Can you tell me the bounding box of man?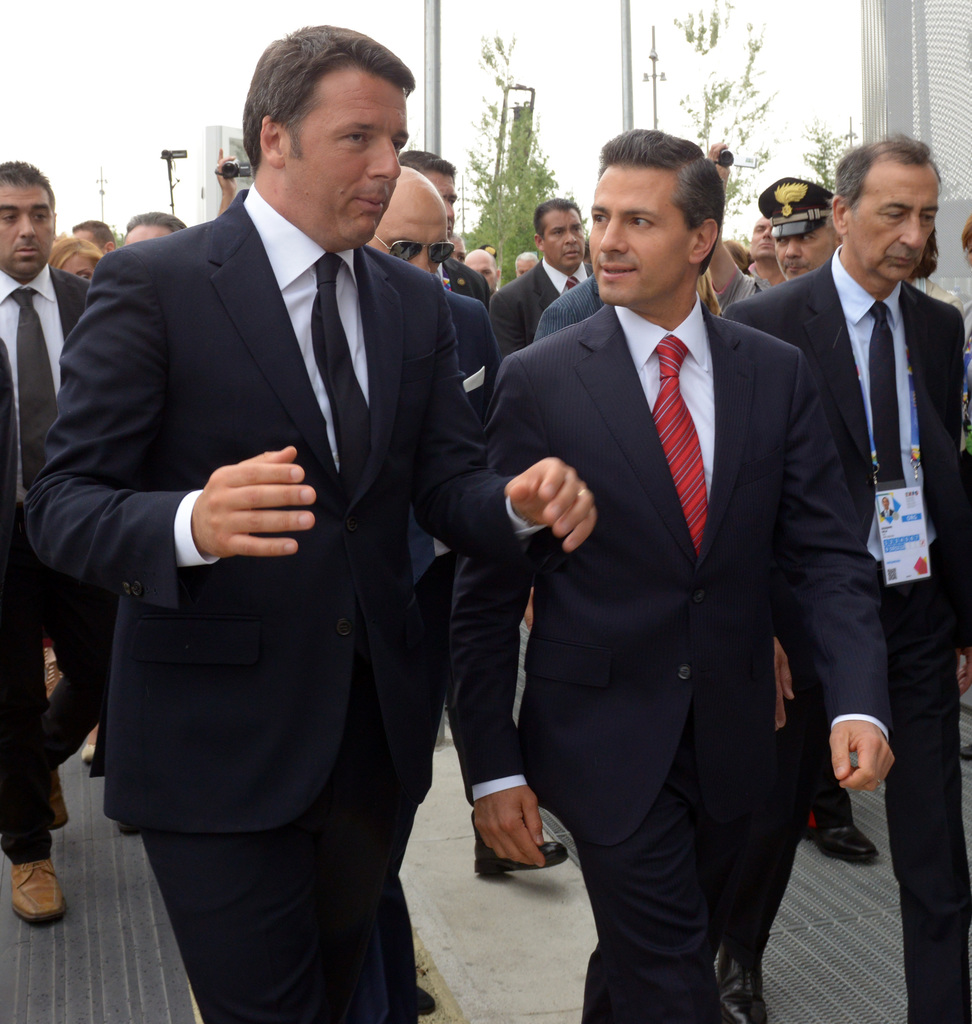
locate(26, 26, 600, 1023).
